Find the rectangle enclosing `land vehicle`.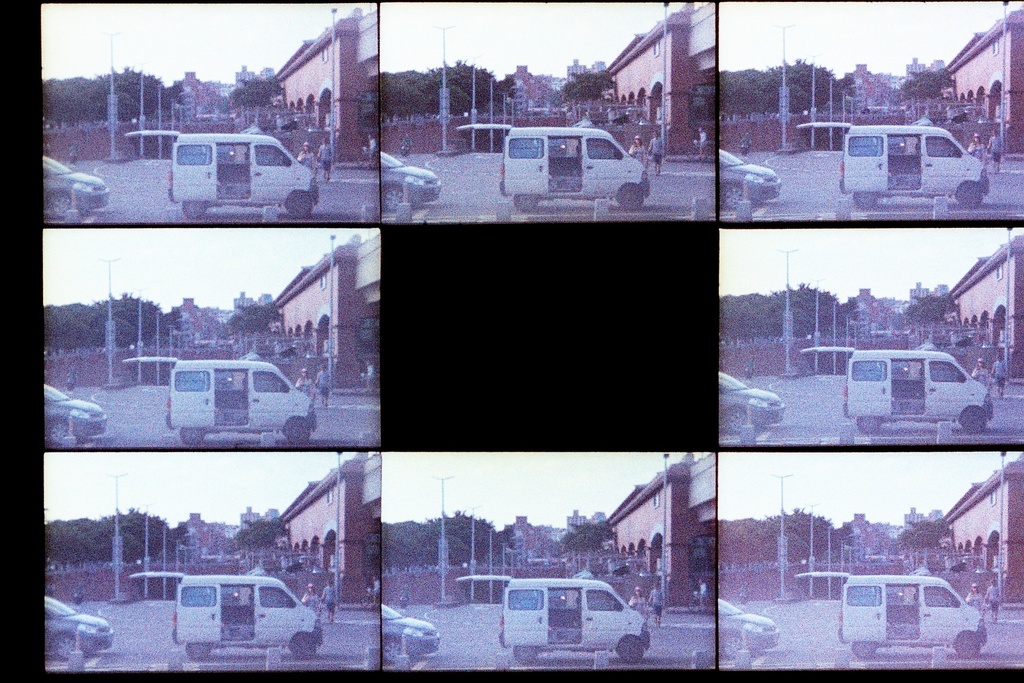
l=719, t=150, r=780, b=202.
